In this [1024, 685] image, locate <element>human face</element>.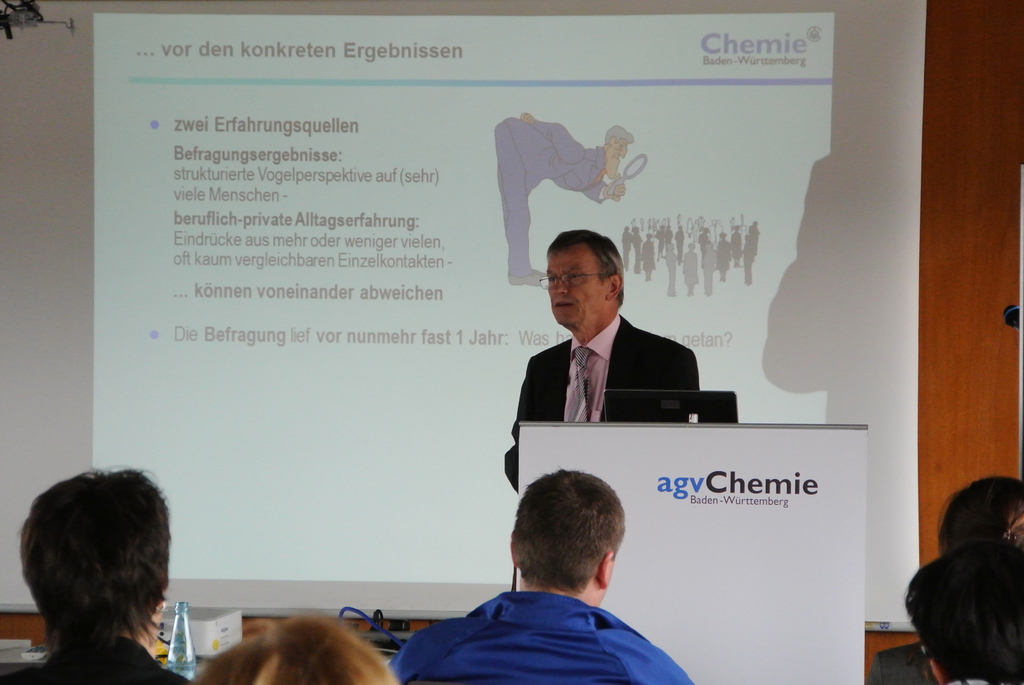
Bounding box: bbox=(544, 245, 609, 325).
